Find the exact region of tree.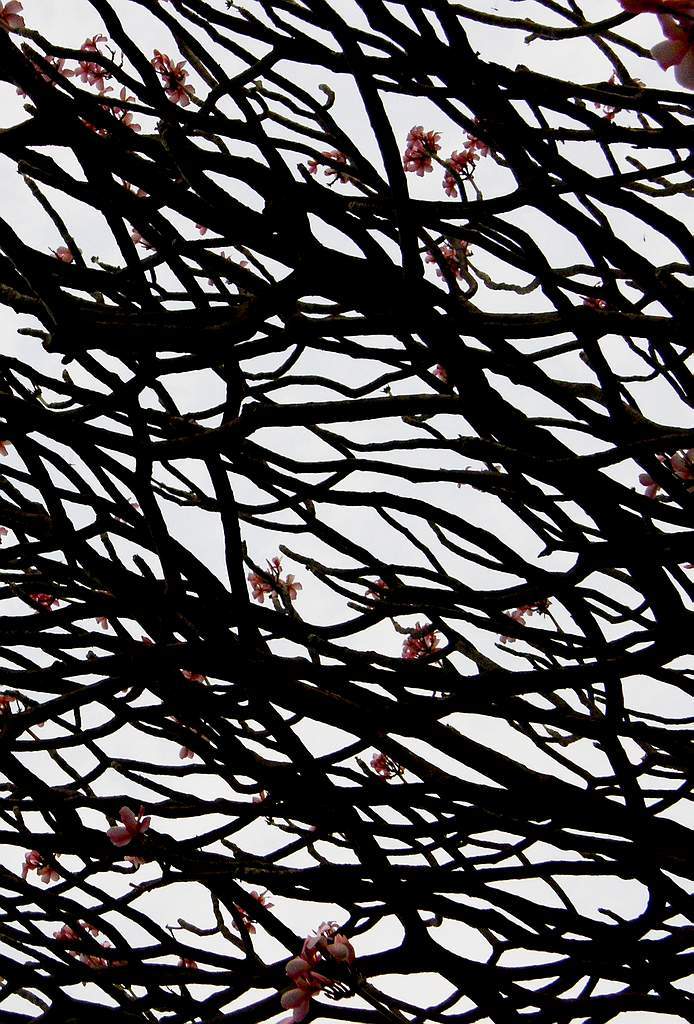
Exact region: (0,0,692,1023).
